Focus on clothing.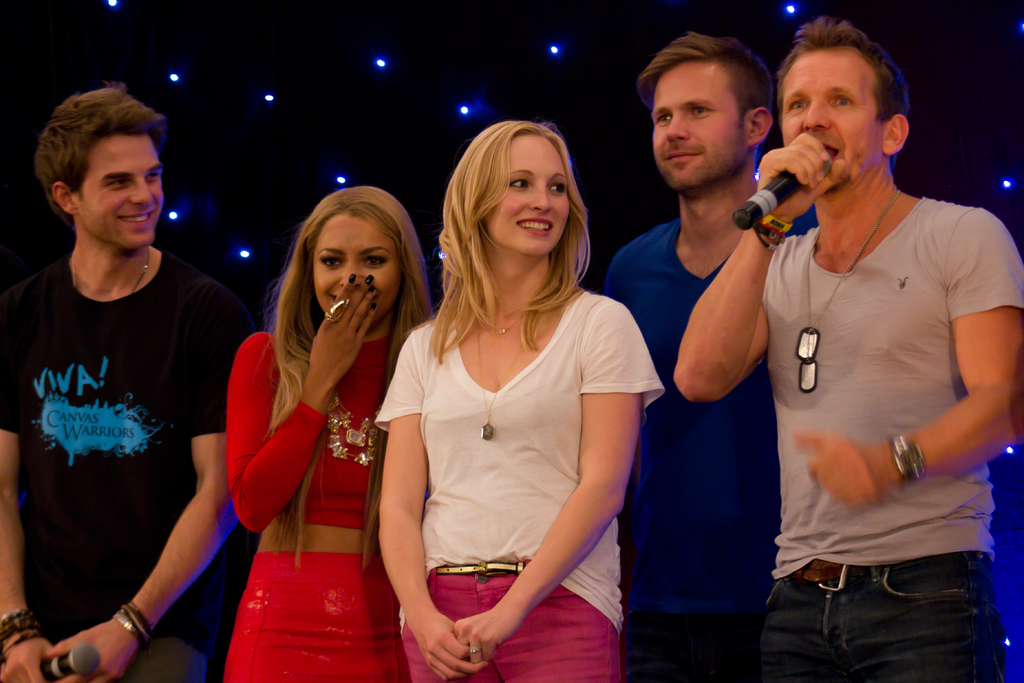
Focused at locate(2, 243, 249, 682).
